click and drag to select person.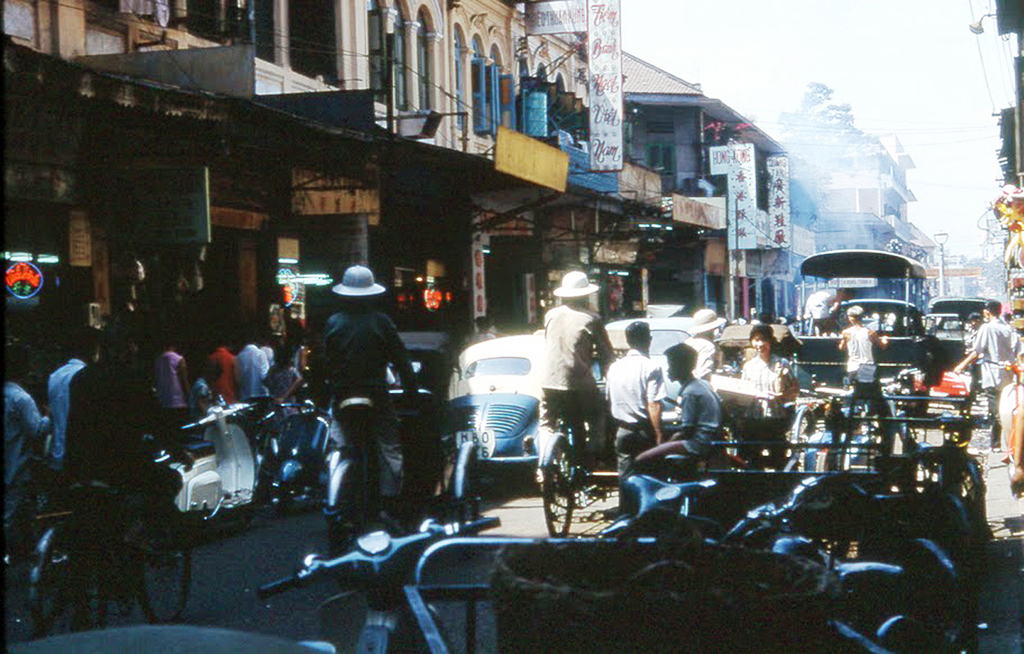
Selection: [x1=209, y1=338, x2=225, y2=396].
